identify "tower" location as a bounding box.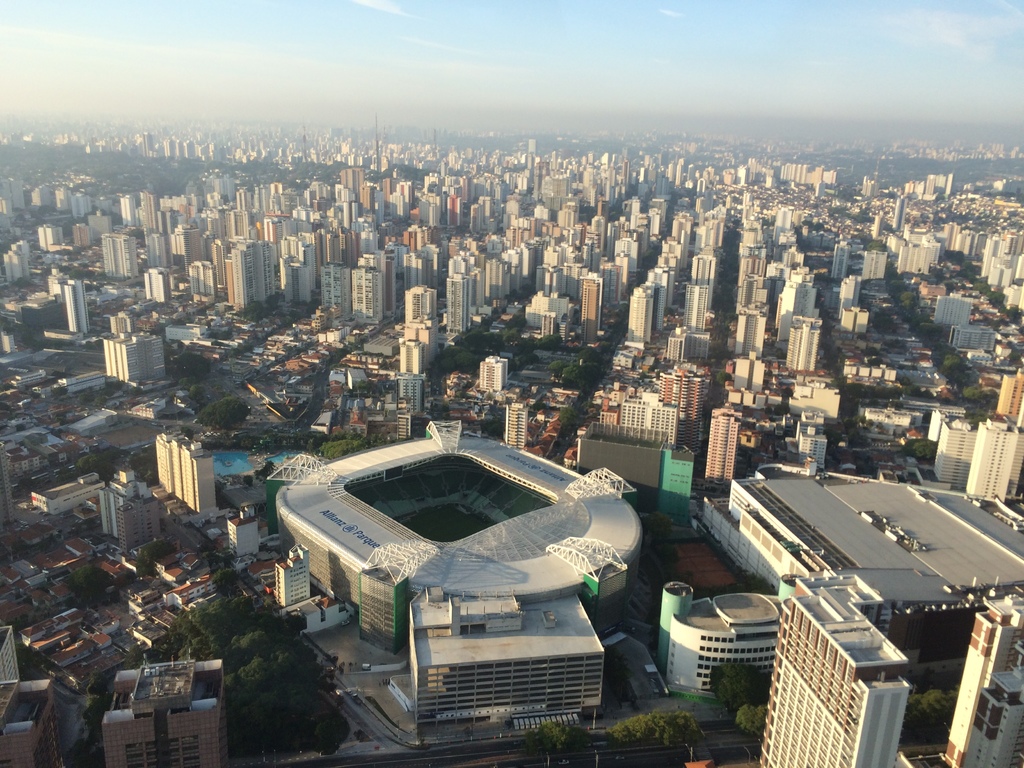
895:196:909:230.
